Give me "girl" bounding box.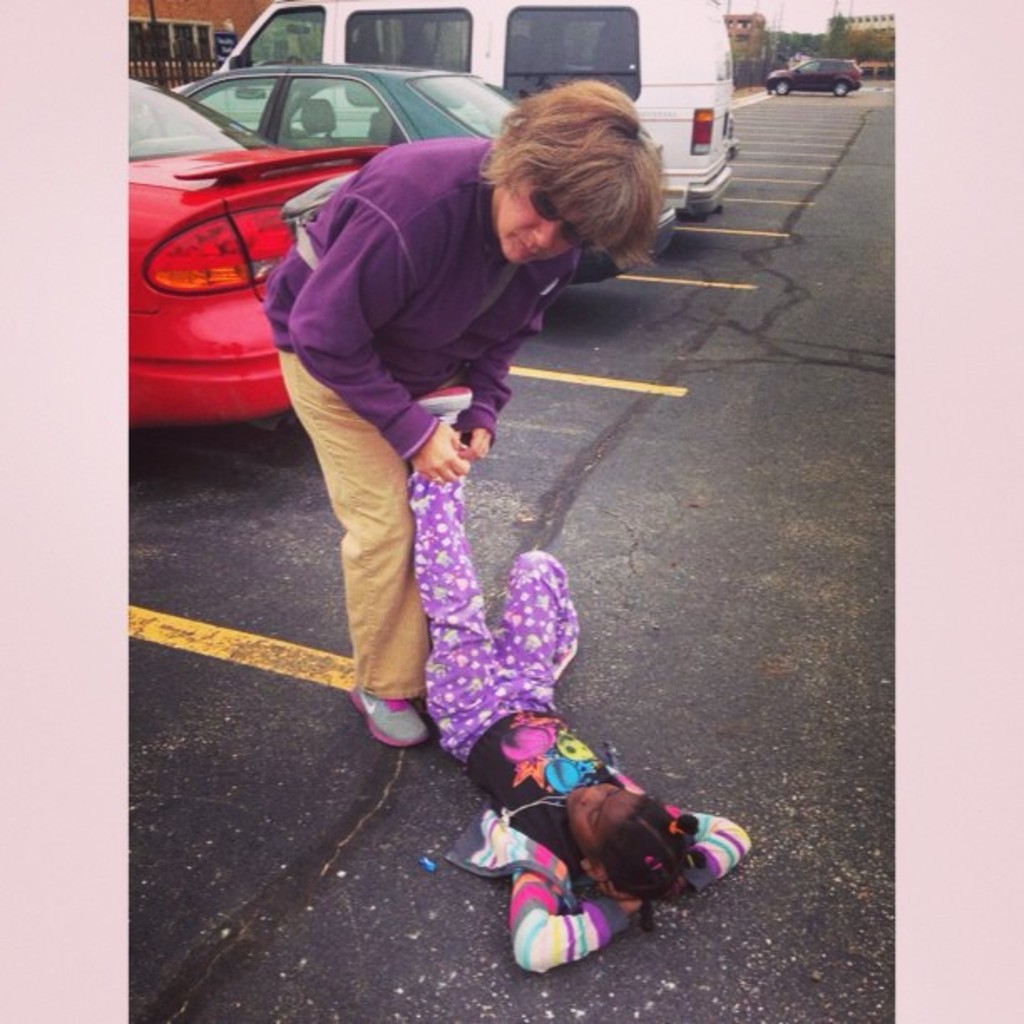
413,472,755,969.
